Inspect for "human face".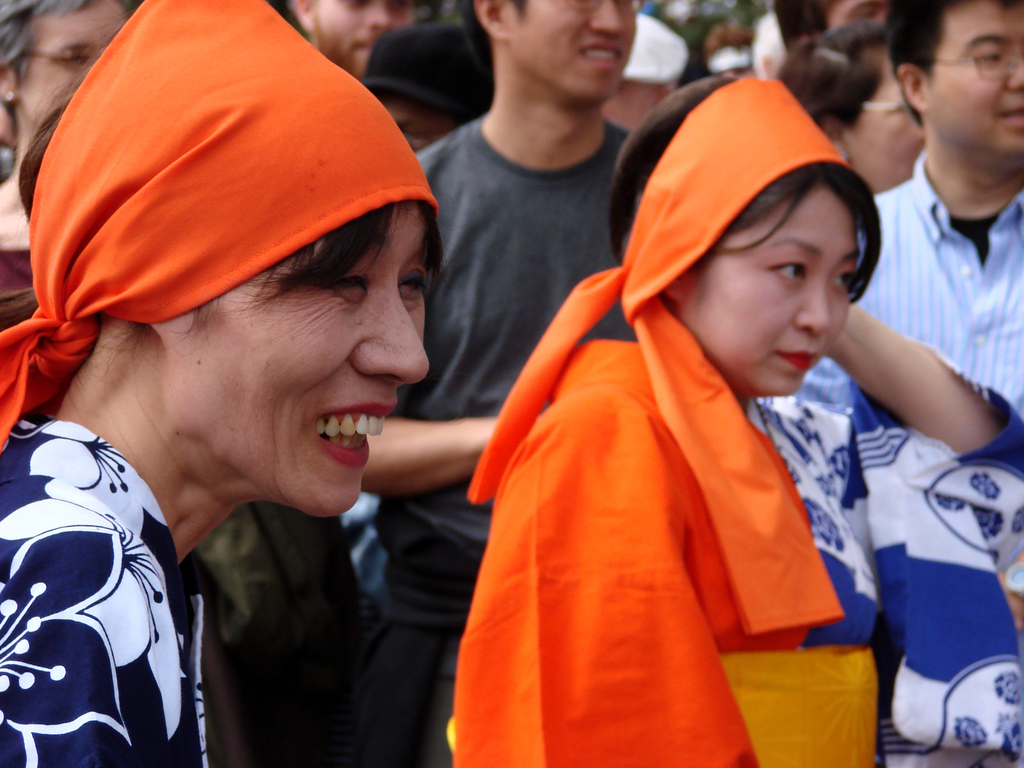
Inspection: pyautogui.locateOnScreen(506, 0, 634, 101).
